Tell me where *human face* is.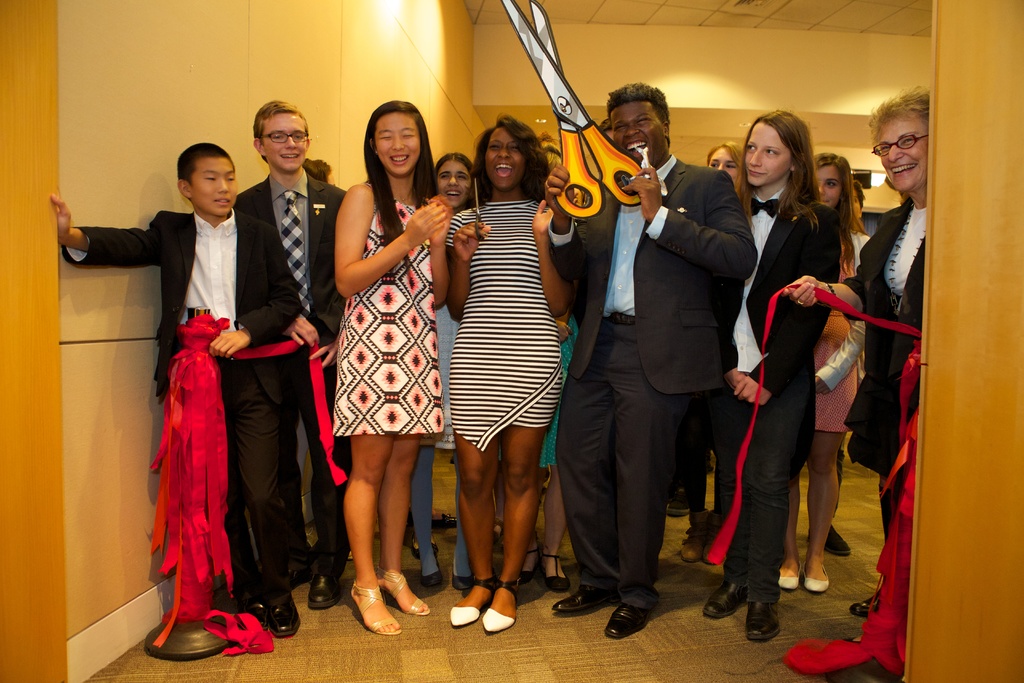
*human face* is at Rect(264, 110, 307, 173).
